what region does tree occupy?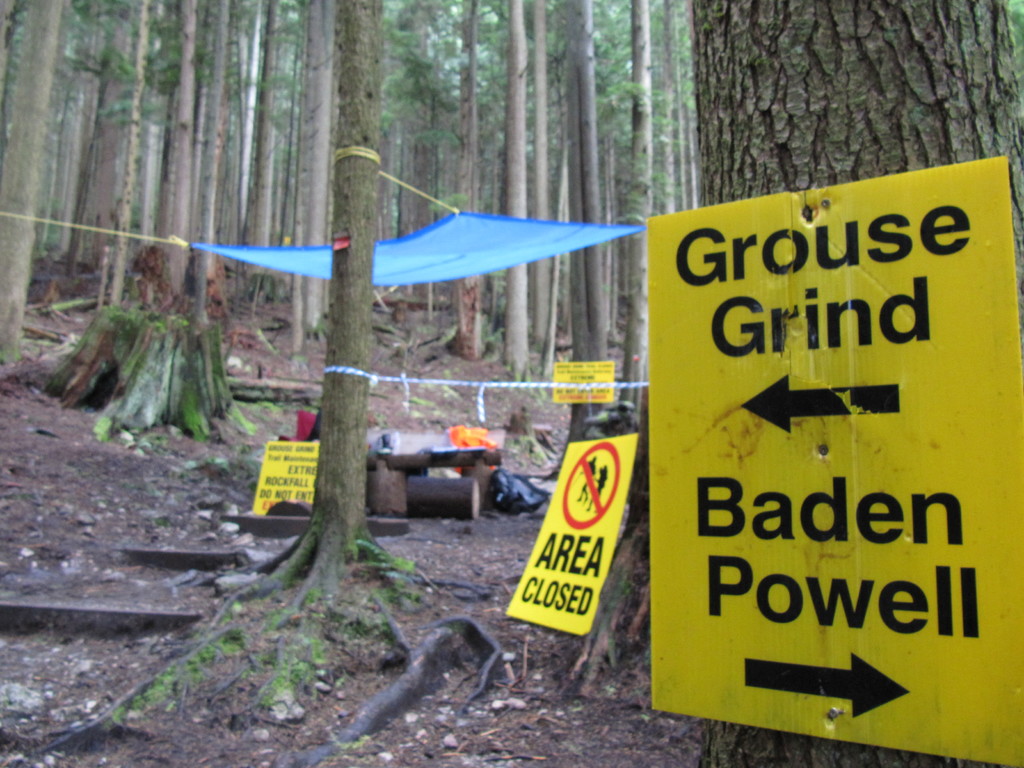
bbox=[69, 0, 95, 271].
